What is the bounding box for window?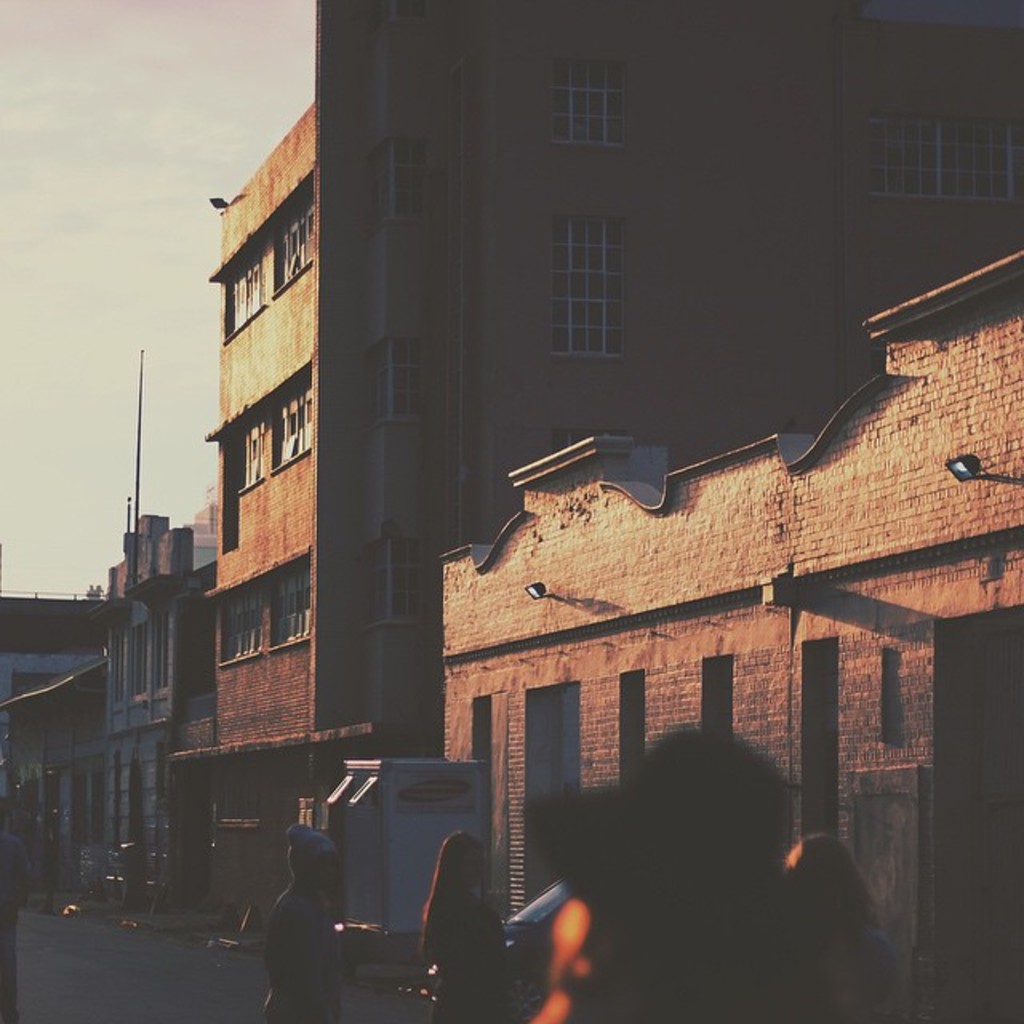
373:120:414:227.
